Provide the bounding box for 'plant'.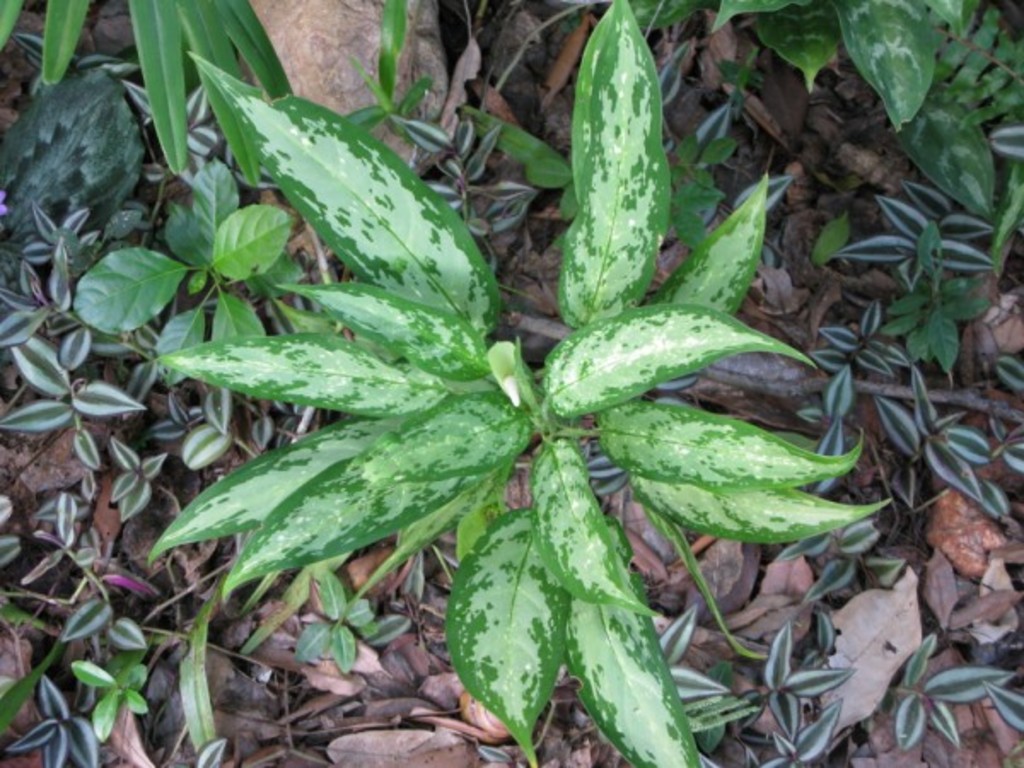
bbox=[297, 563, 425, 671].
